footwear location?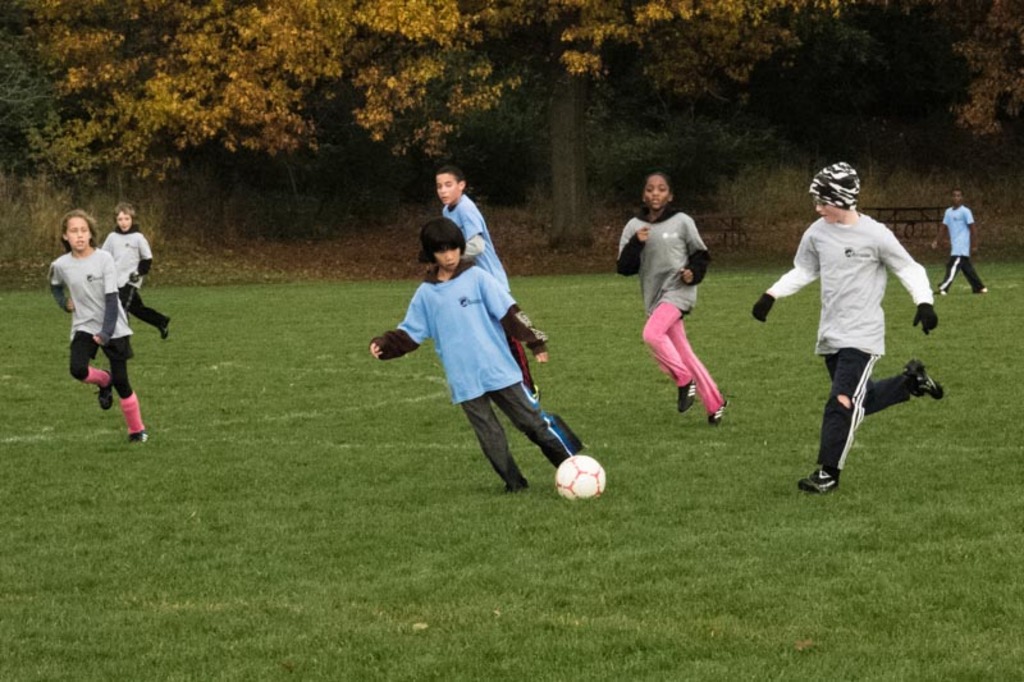
(x1=708, y1=399, x2=728, y2=427)
